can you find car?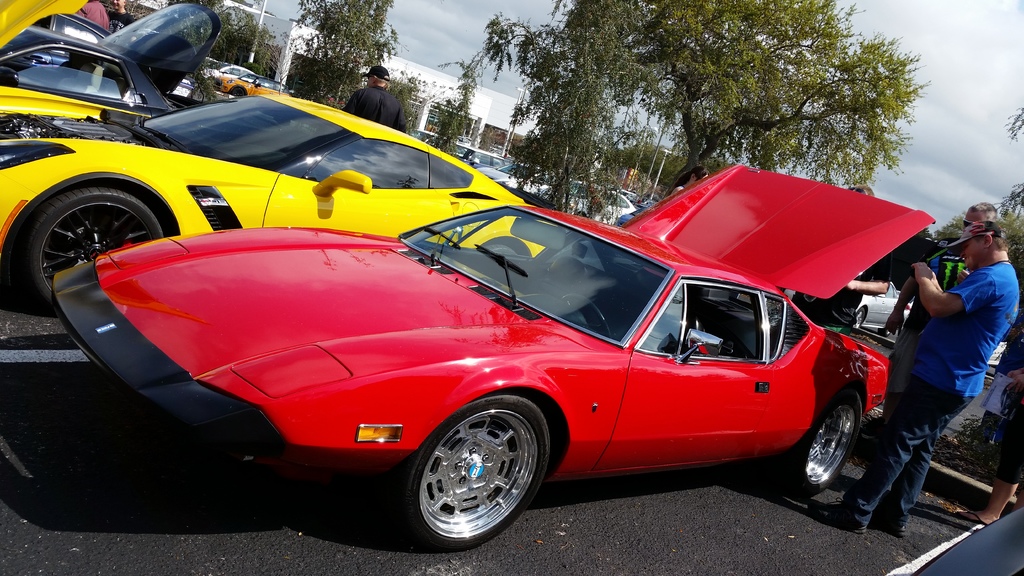
Yes, bounding box: x1=0 y1=0 x2=218 y2=107.
